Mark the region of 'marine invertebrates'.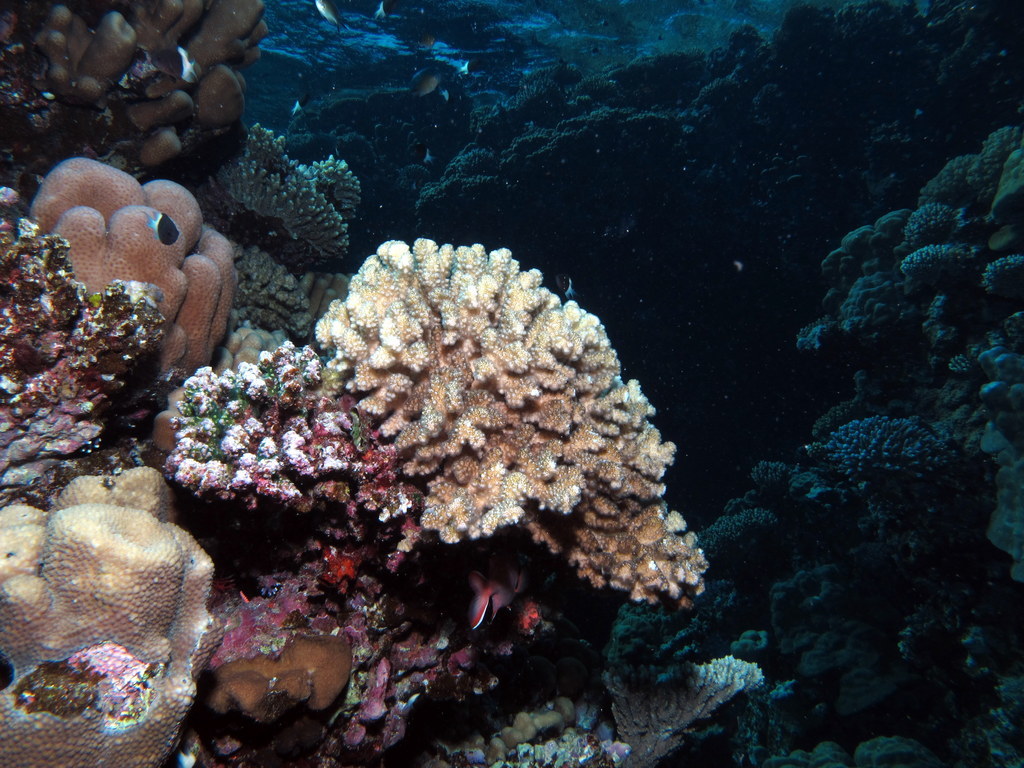
Region: bbox=[313, 0, 347, 31].
